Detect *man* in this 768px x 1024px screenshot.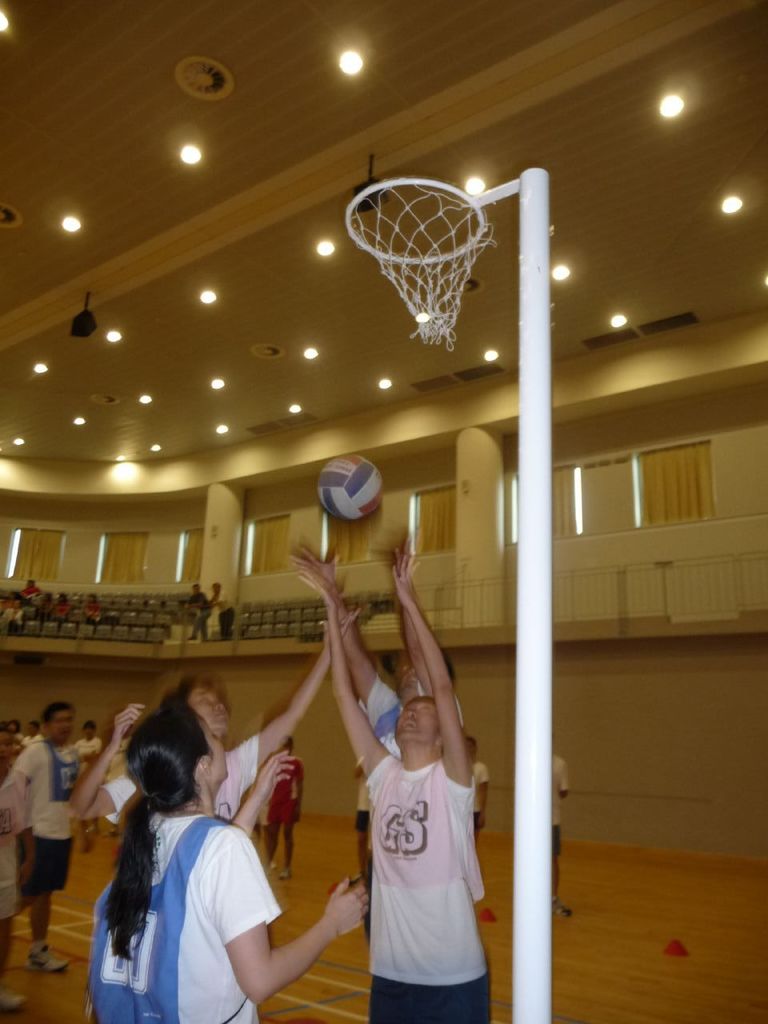
Detection: l=10, t=700, r=88, b=962.
